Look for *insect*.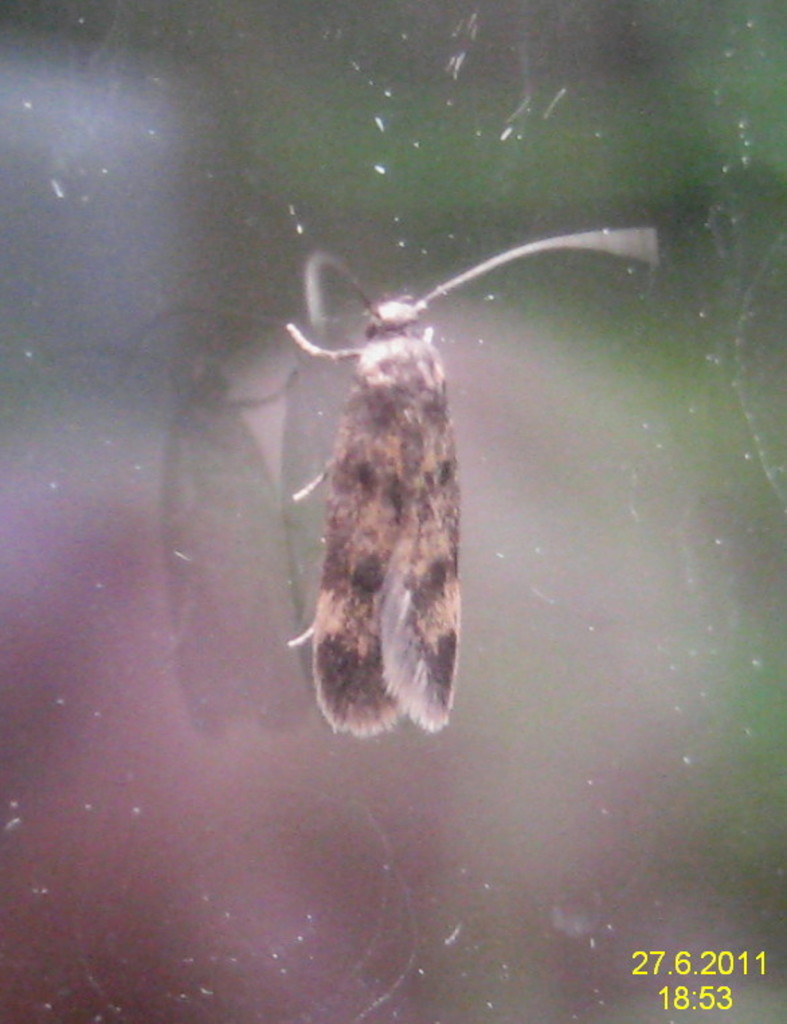
Found: box(283, 227, 661, 736).
